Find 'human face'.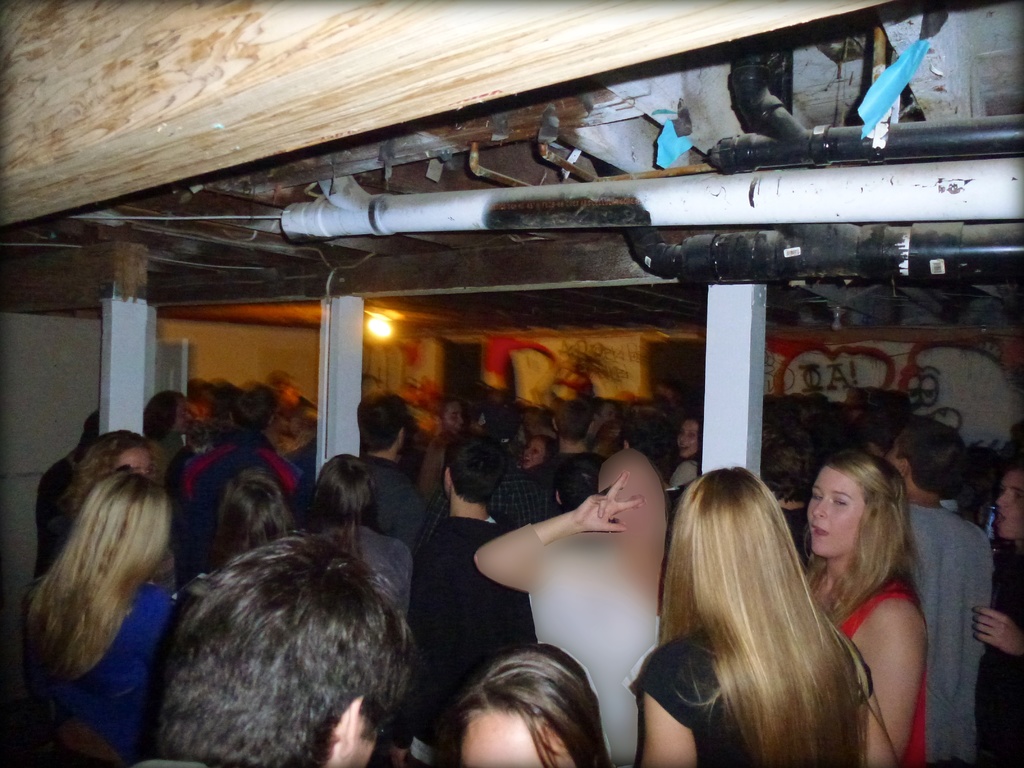
<bbox>990, 465, 1023, 541</bbox>.
